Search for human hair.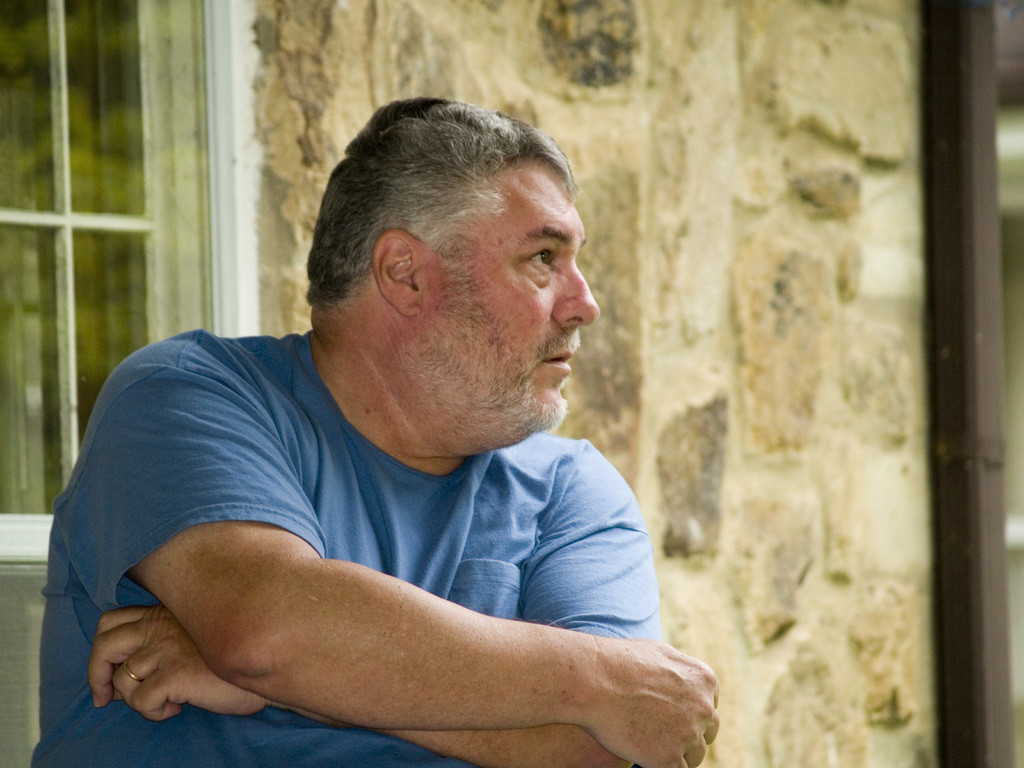
Found at l=307, t=97, r=584, b=309.
